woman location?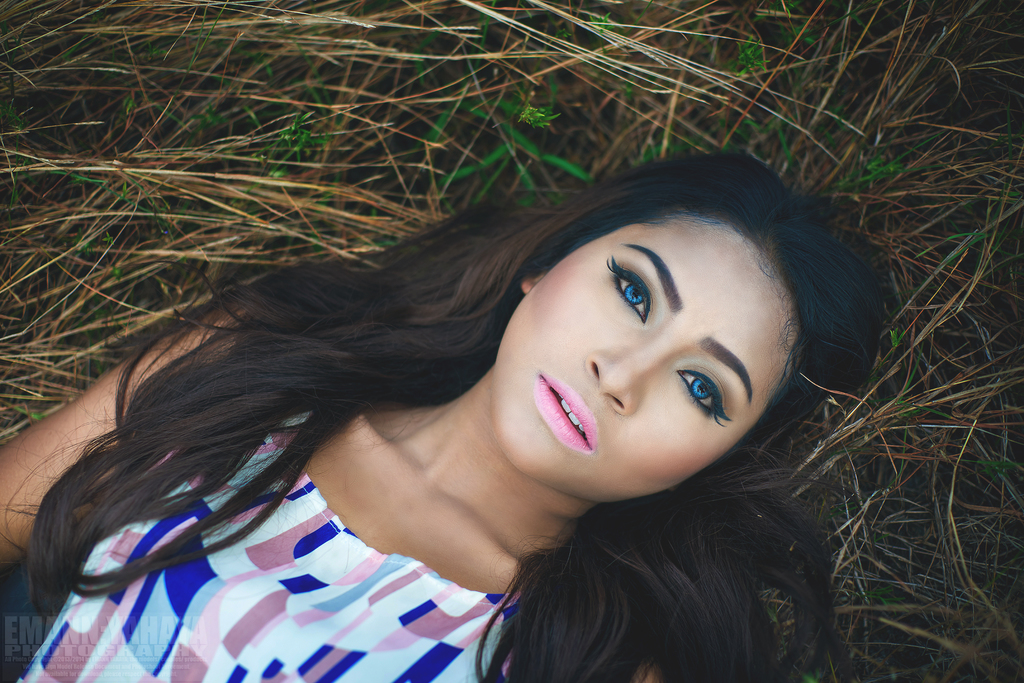
rect(20, 129, 888, 682)
